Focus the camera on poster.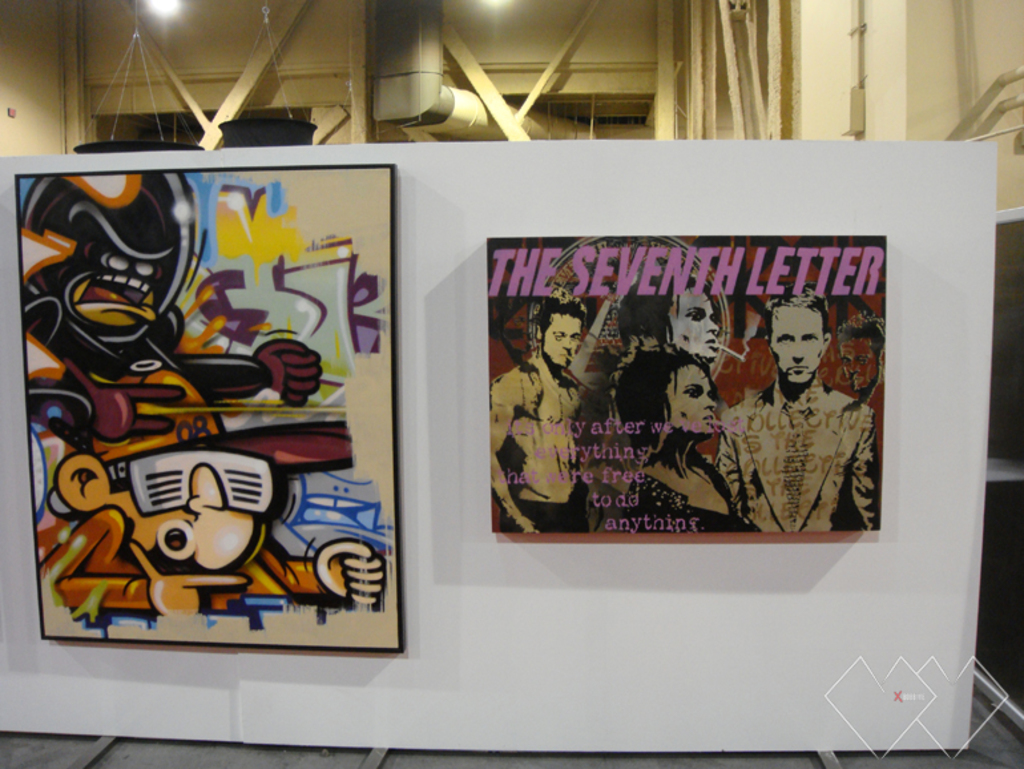
Focus region: [left=488, top=235, right=883, bottom=538].
